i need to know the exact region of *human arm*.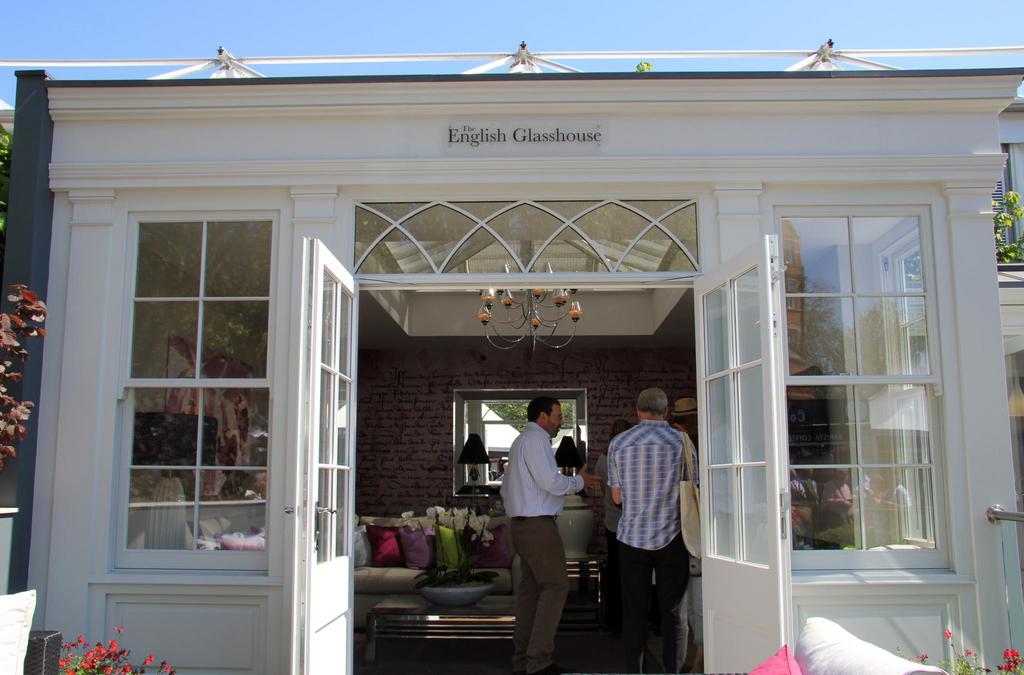
Region: {"x1": 685, "y1": 438, "x2": 700, "y2": 490}.
